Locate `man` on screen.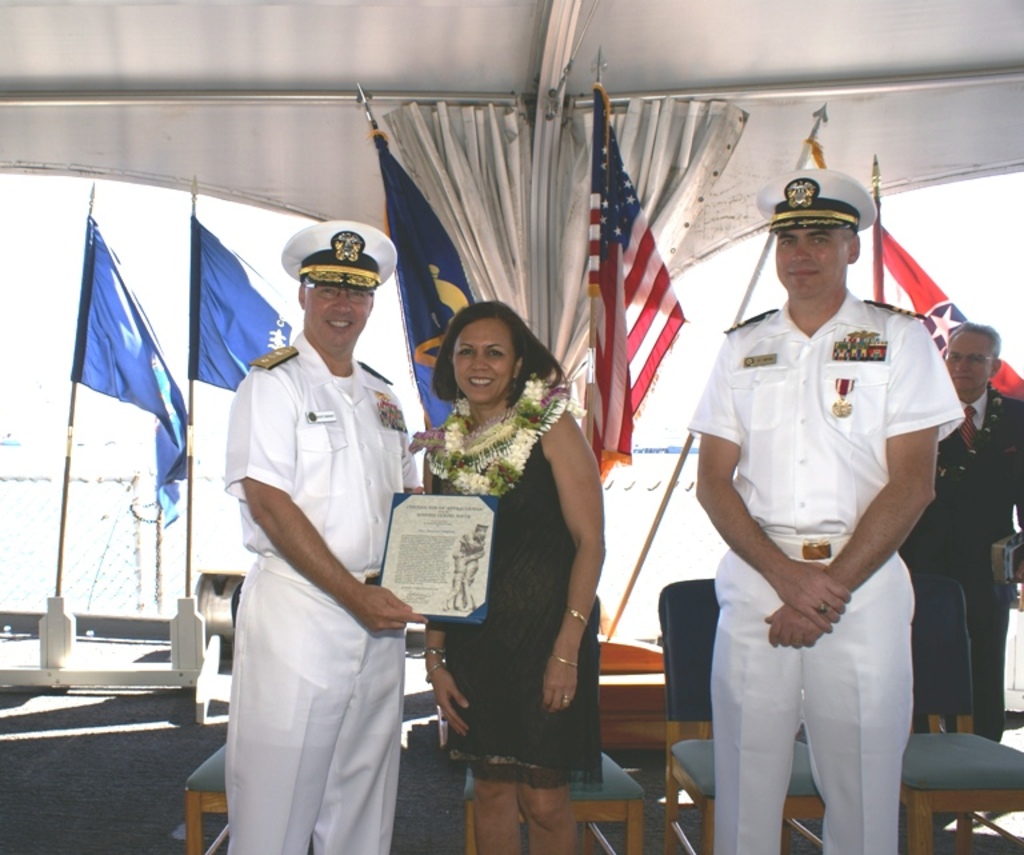
On screen at BBox(216, 216, 433, 854).
